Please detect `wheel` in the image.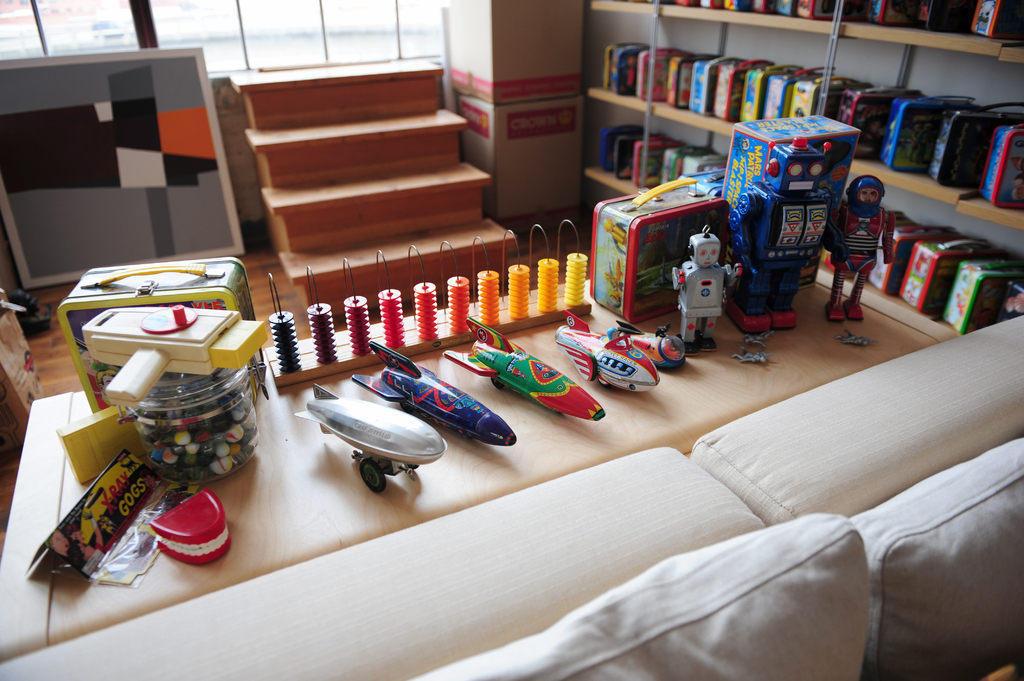
Rect(363, 464, 380, 489).
